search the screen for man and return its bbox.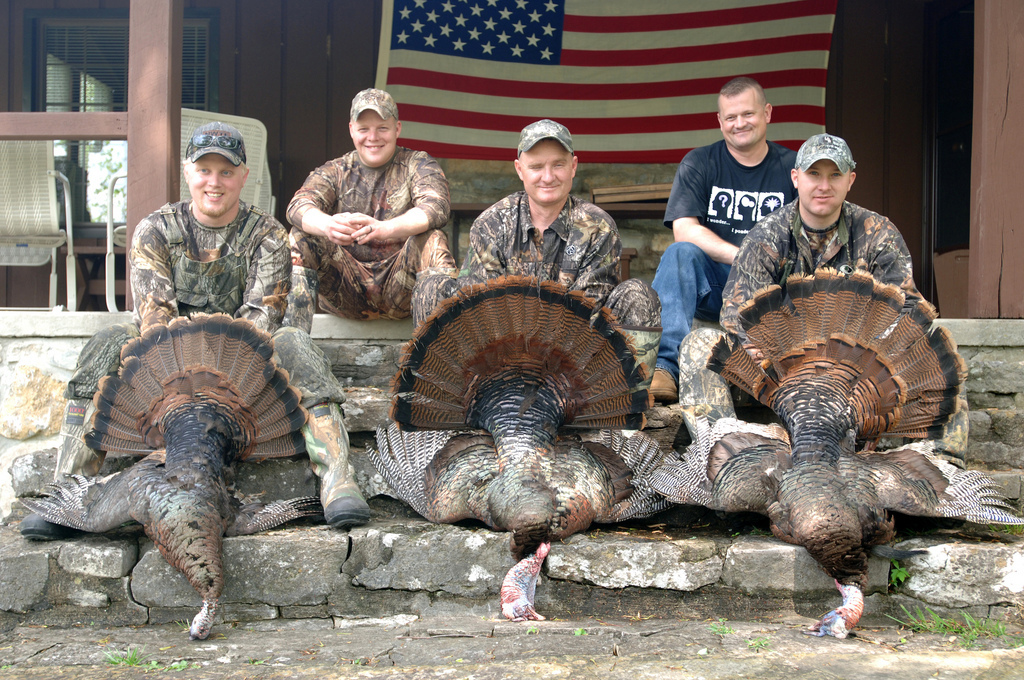
Found: {"x1": 648, "y1": 78, "x2": 797, "y2": 396}.
